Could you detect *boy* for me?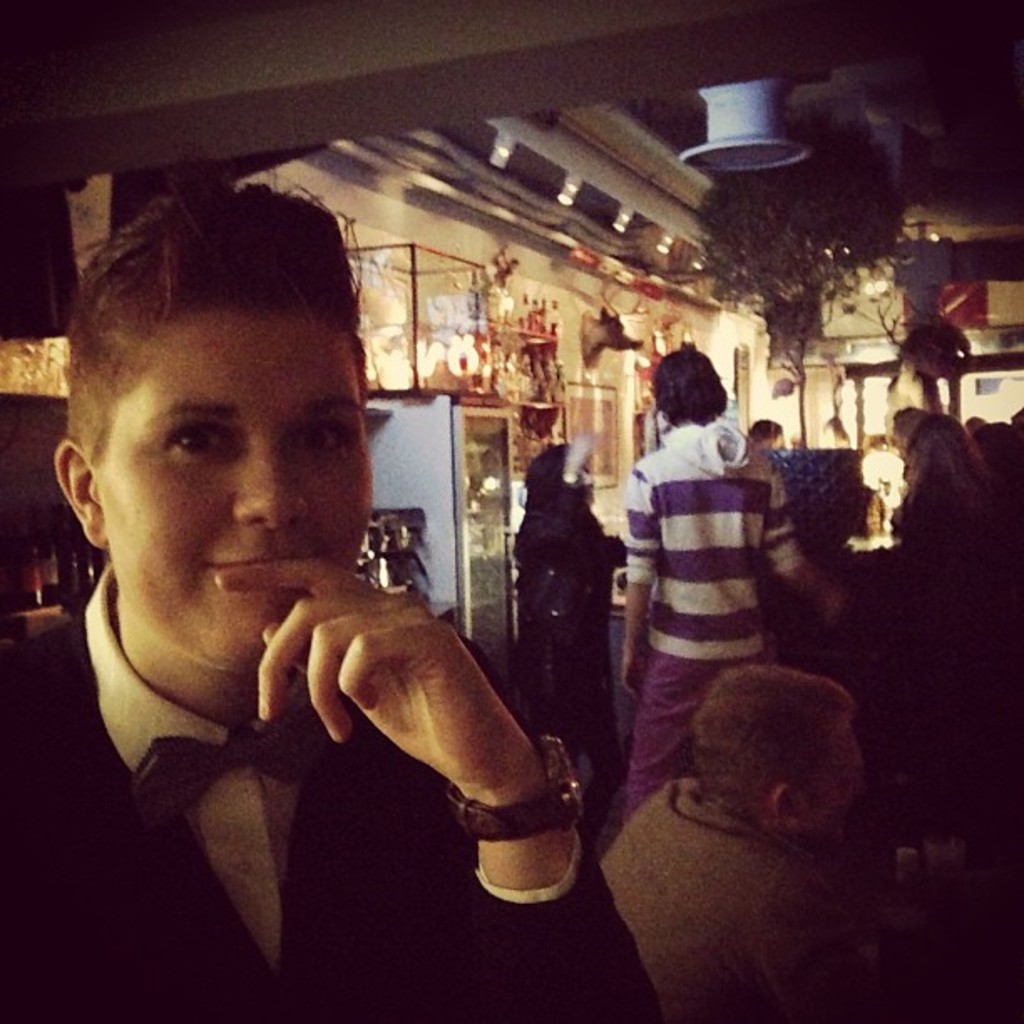
Detection result: bbox=[0, 179, 664, 1022].
